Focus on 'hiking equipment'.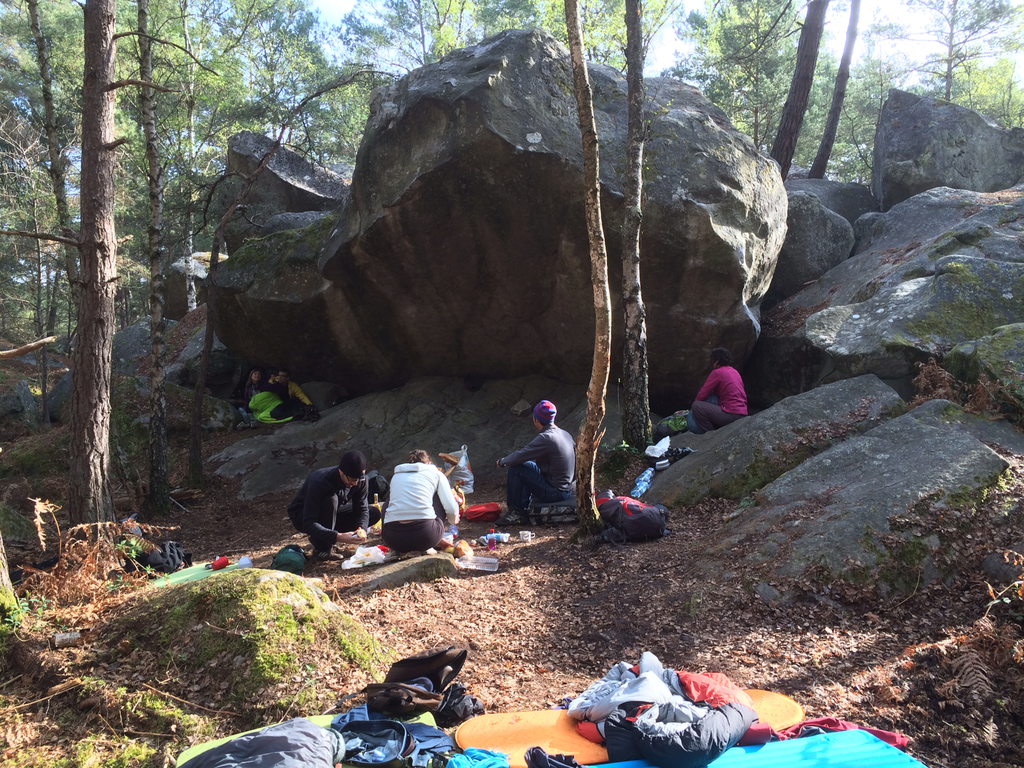
Focused at Rect(591, 495, 668, 544).
